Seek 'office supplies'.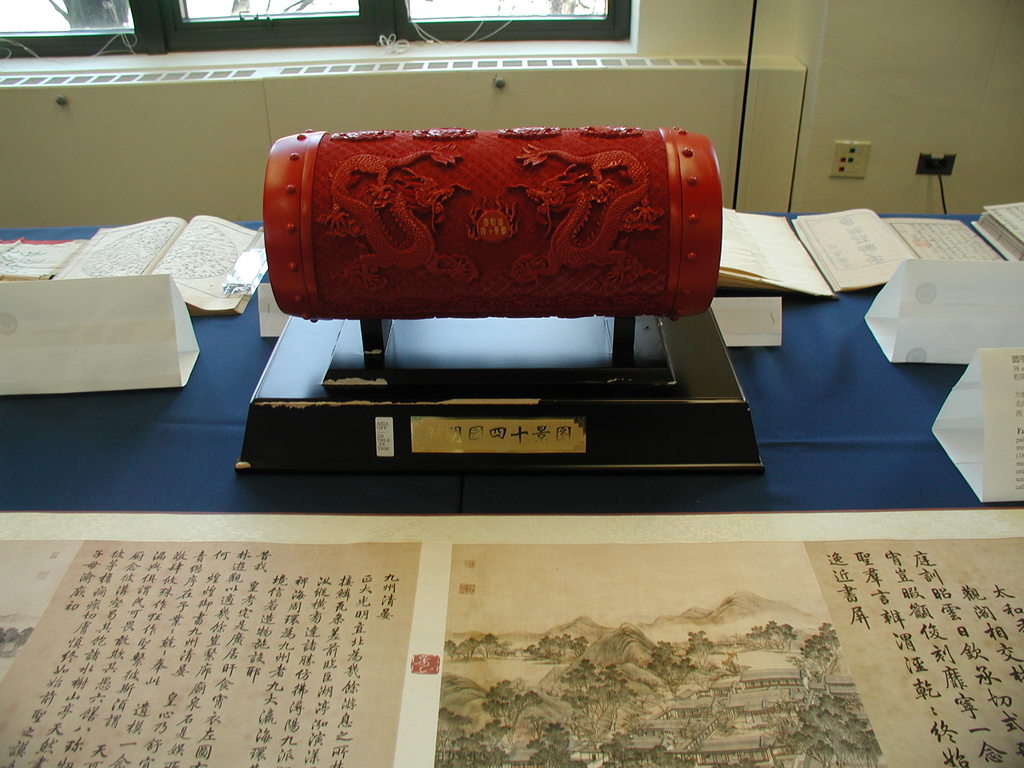
[230,121,762,490].
